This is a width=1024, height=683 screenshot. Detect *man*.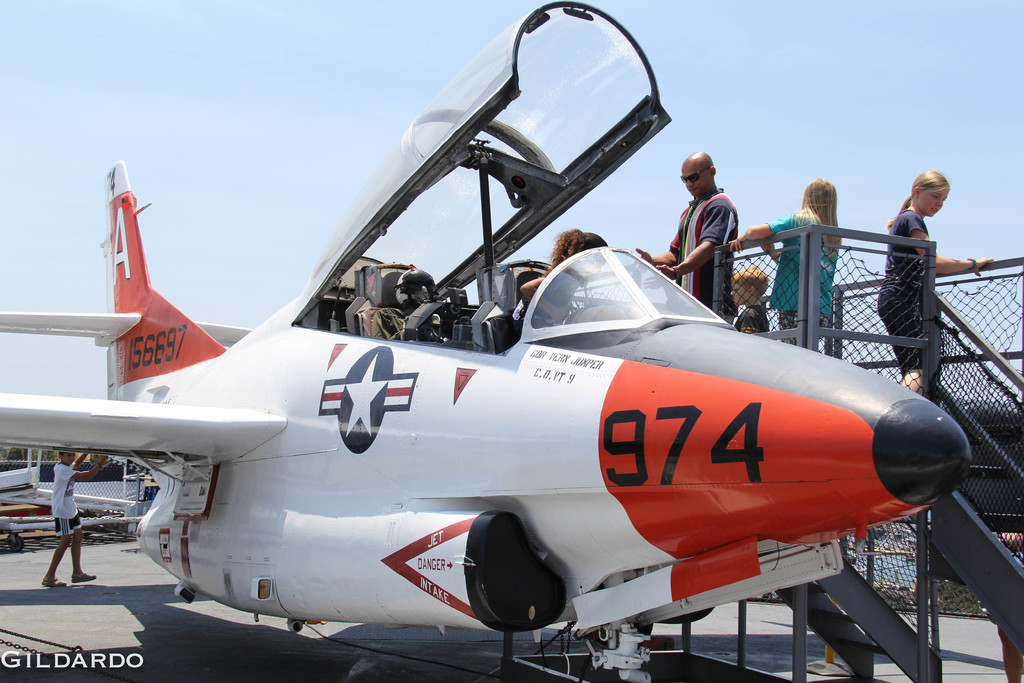
666/151/769/300.
